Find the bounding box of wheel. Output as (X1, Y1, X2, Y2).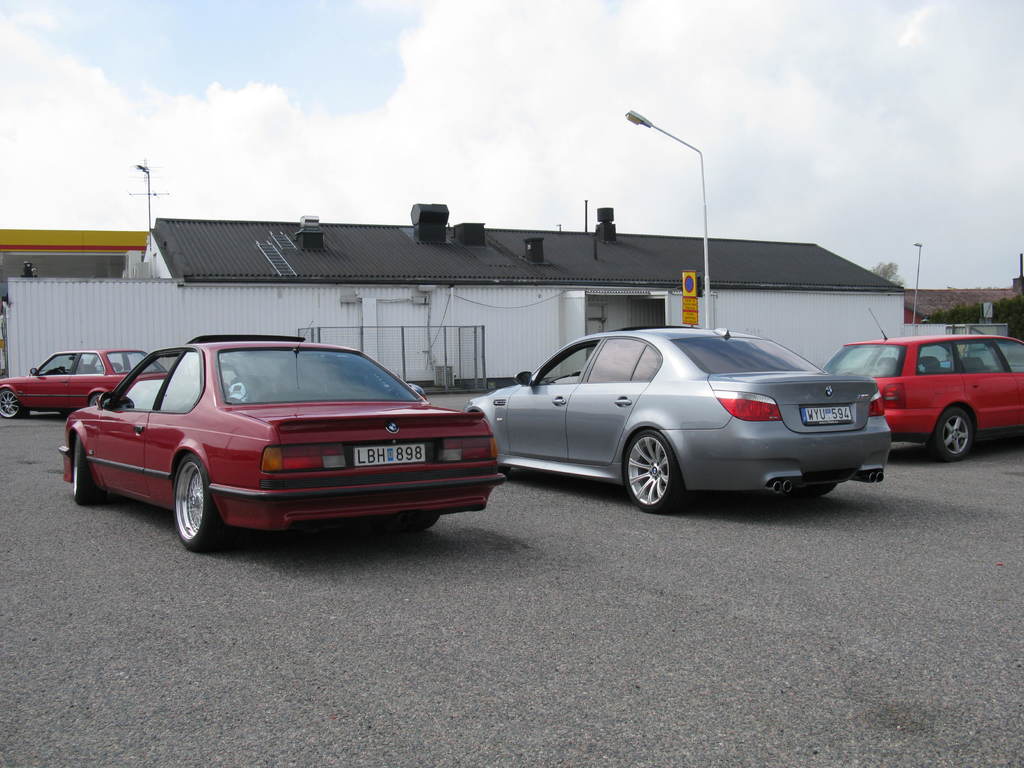
(166, 457, 230, 559).
